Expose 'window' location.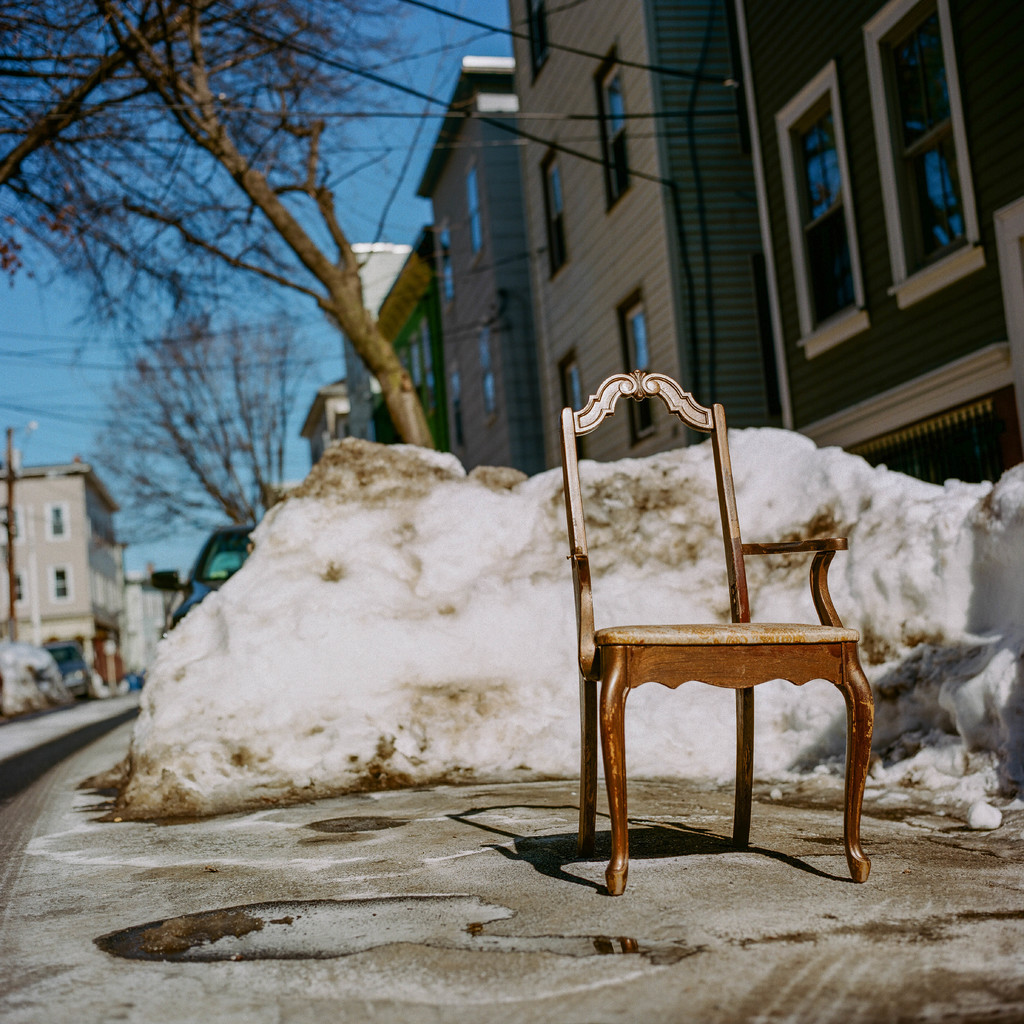
Exposed at <bbox>595, 38, 641, 214</bbox>.
